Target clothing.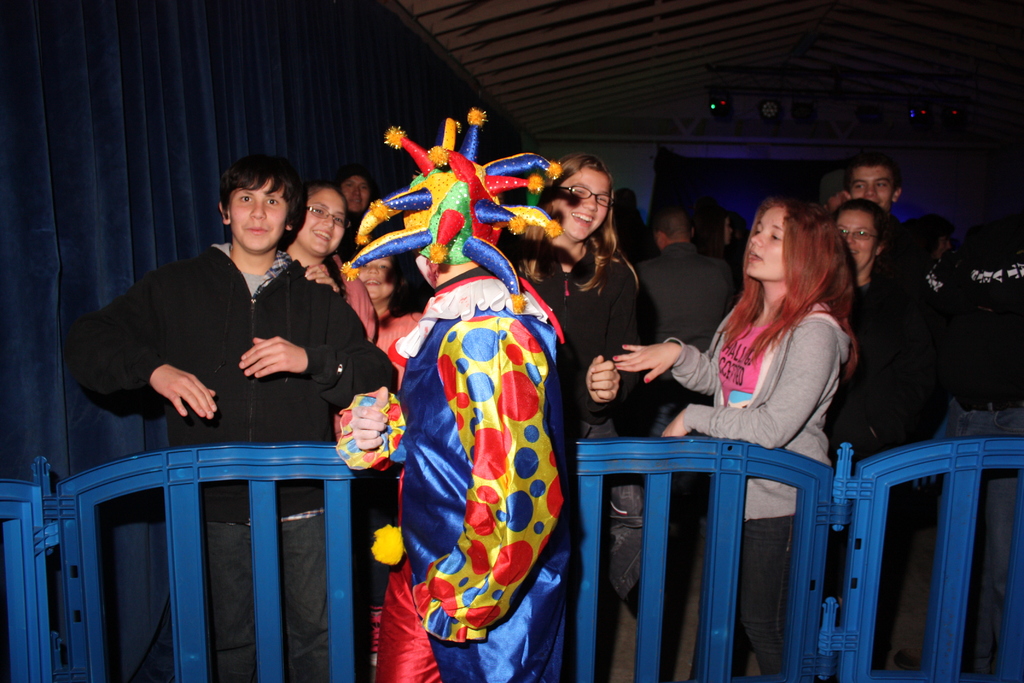
Target region: box=[643, 242, 739, 350].
